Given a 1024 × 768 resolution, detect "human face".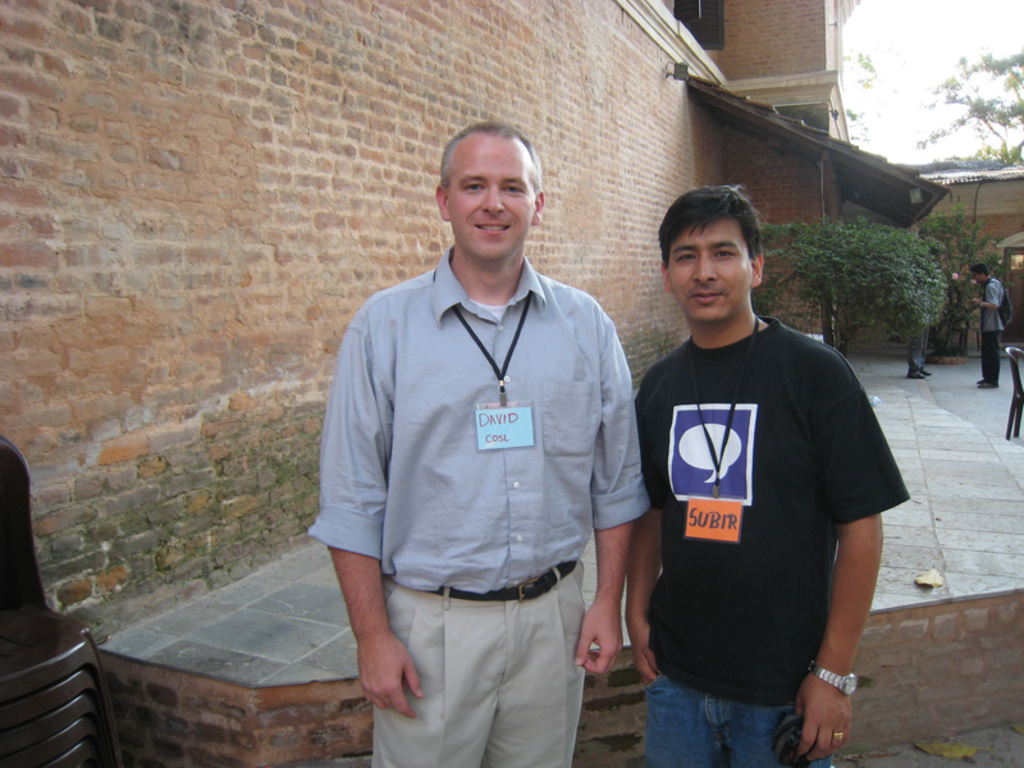
666,224,754,324.
